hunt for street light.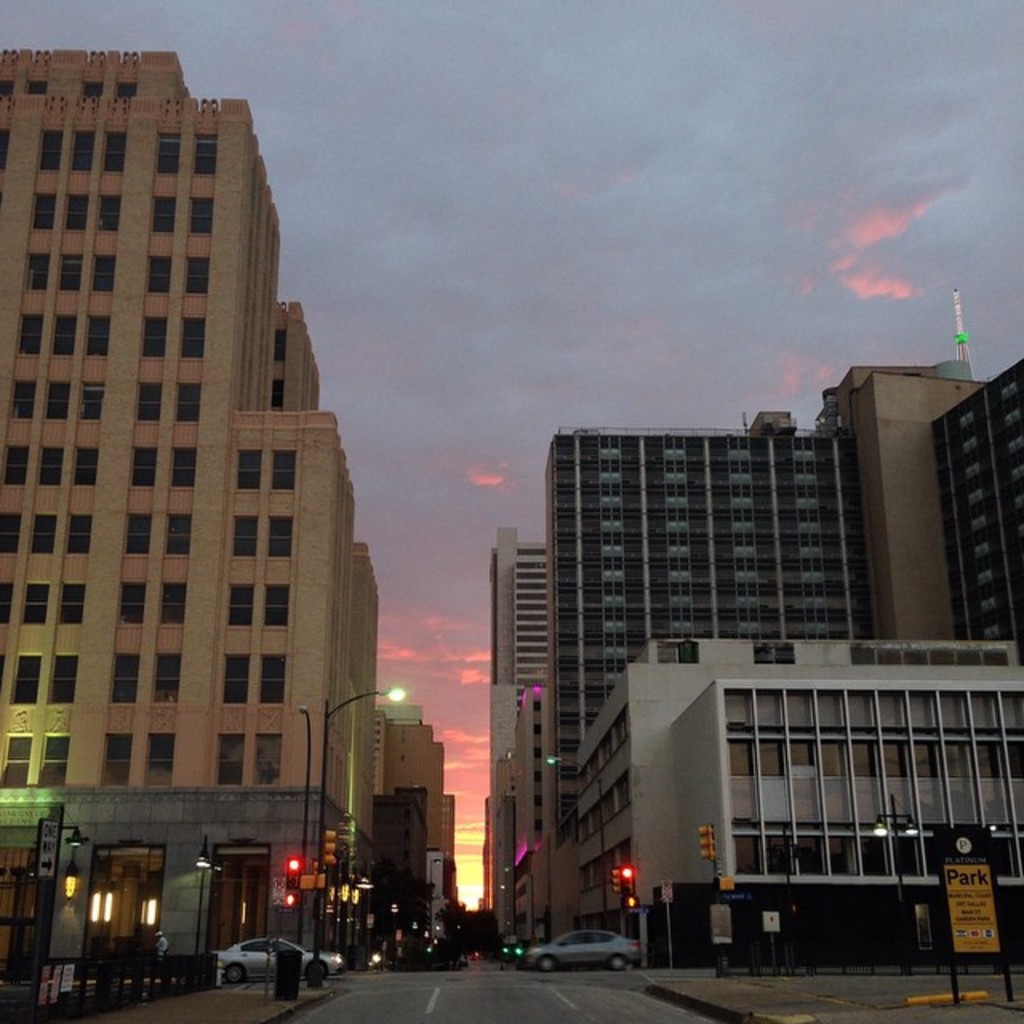
Hunted down at locate(549, 752, 606, 931).
